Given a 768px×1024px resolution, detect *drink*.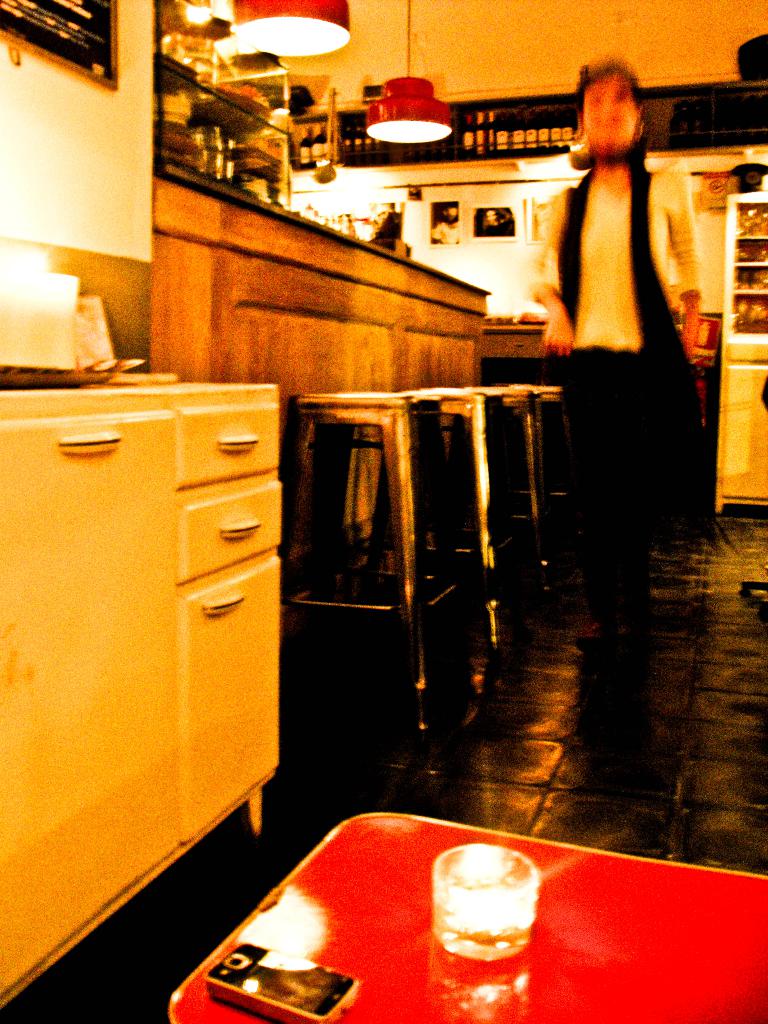
select_region(298, 130, 310, 164).
